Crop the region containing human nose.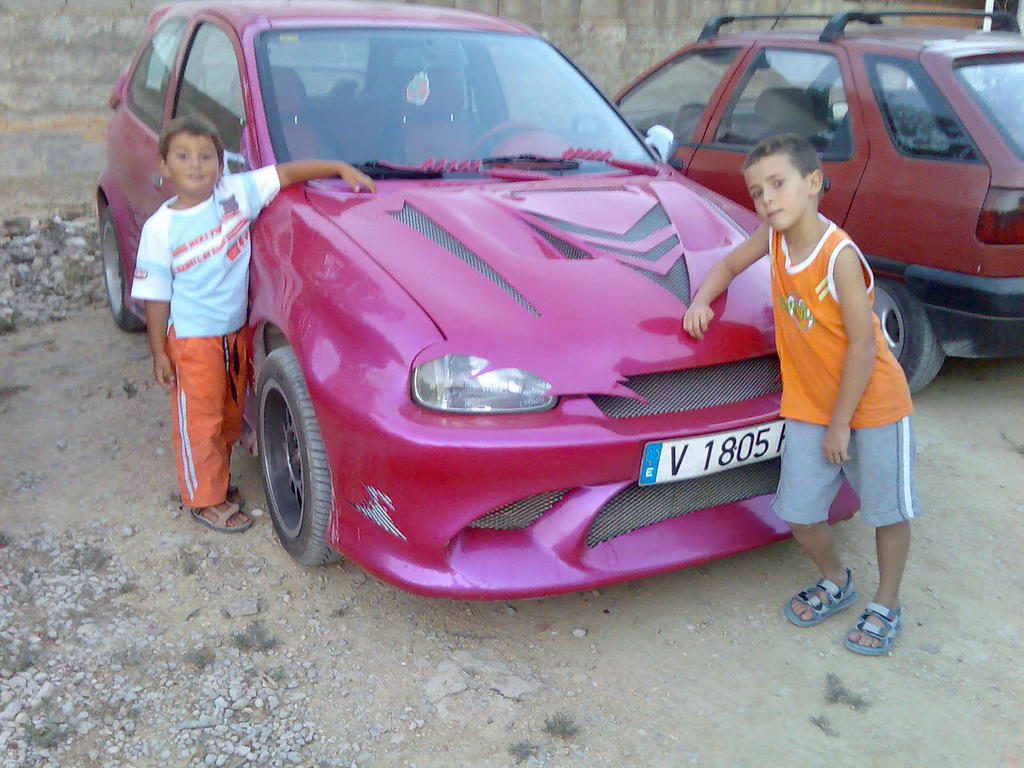
Crop region: 188,152,205,168.
